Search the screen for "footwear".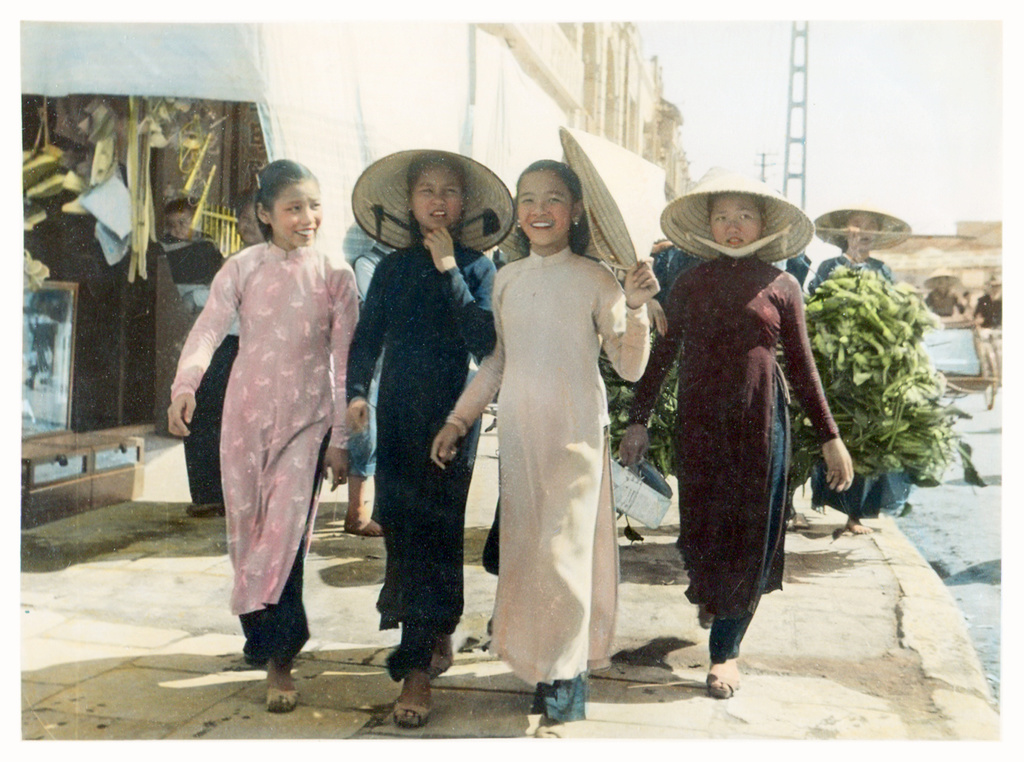
Found at box(392, 702, 436, 726).
